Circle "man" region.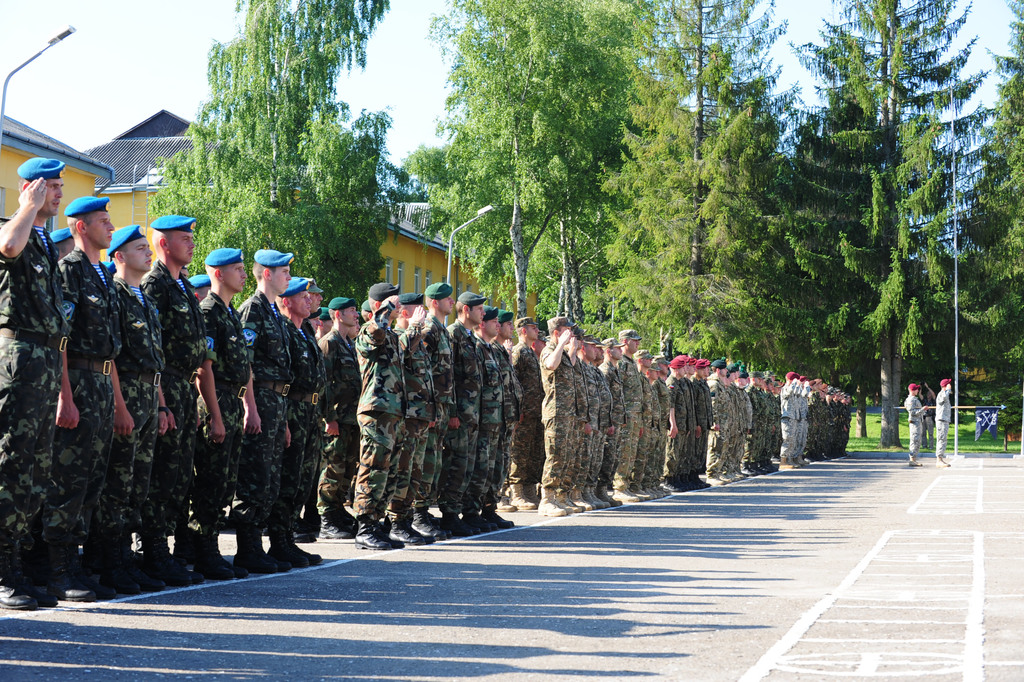
Region: bbox=[225, 247, 316, 564].
